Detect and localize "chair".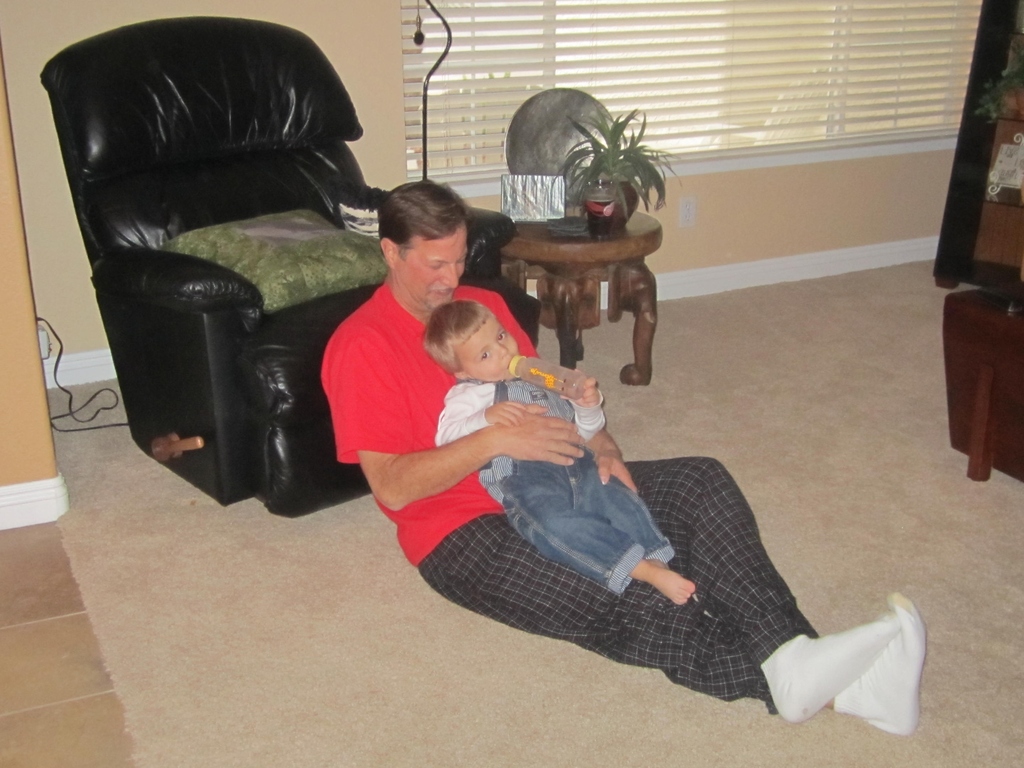
Localized at 38:13:541:526.
